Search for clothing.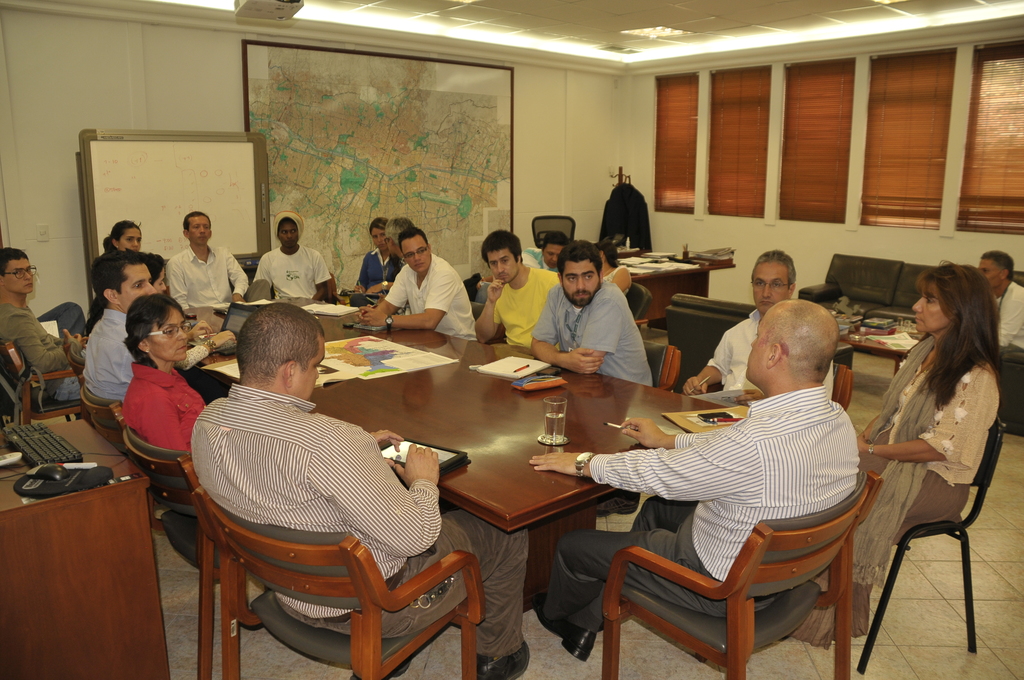
Found at <bbox>542, 389, 858, 635</bbox>.
